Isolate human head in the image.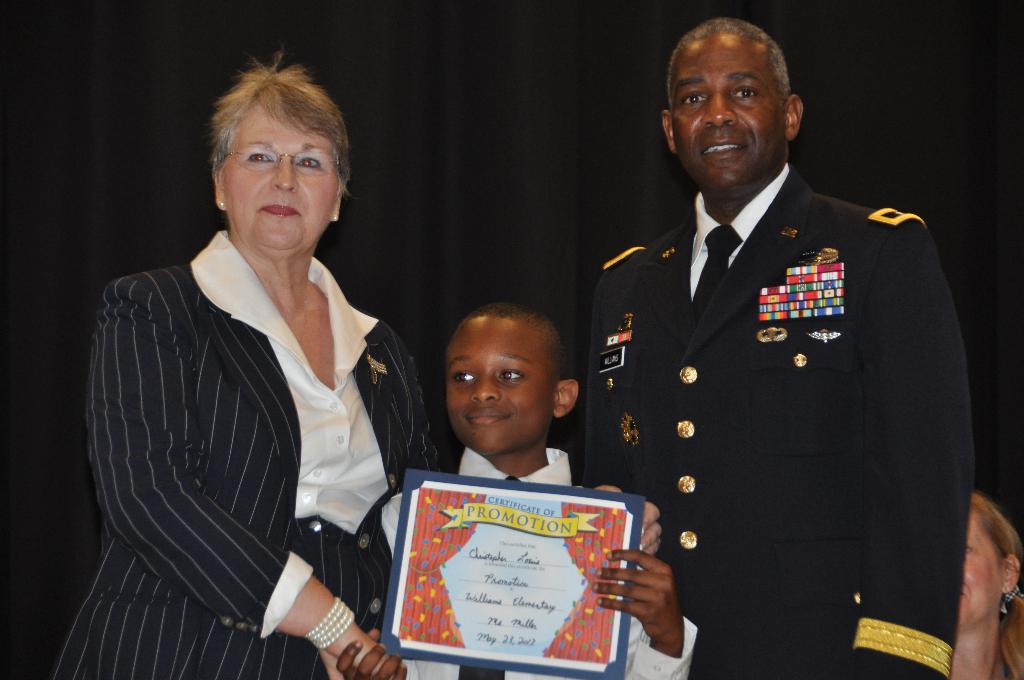
Isolated region: {"left": 956, "top": 490, "right": 1018, "bottom": 639}.
